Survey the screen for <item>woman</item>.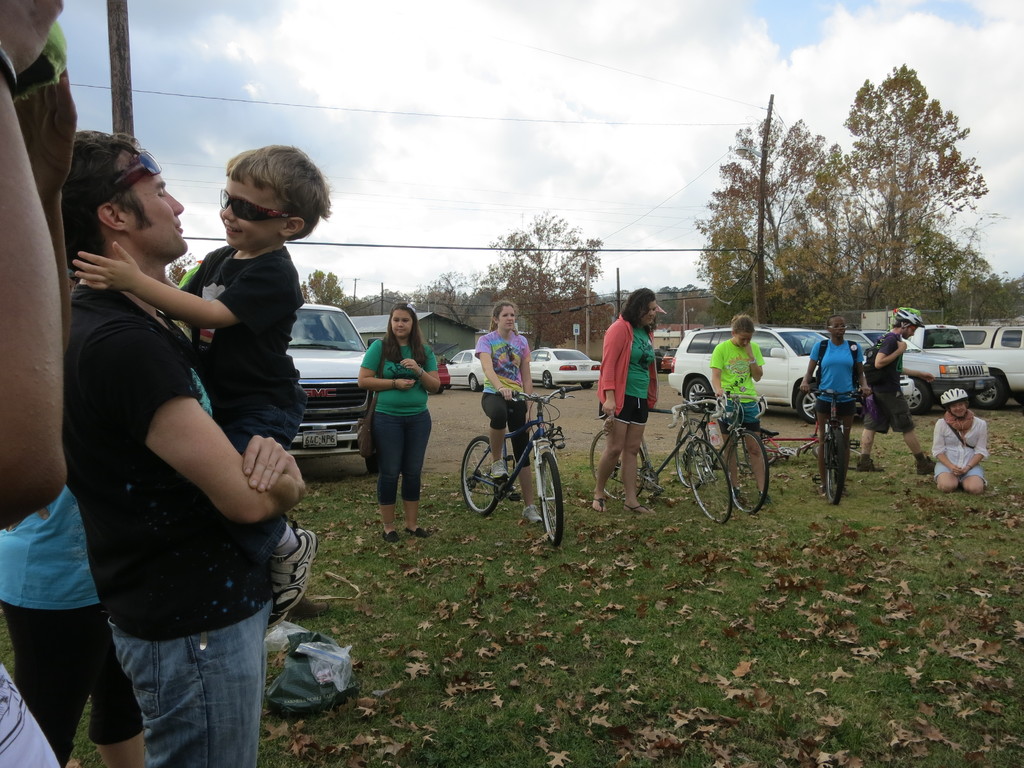
Survey found: rect(931, 383, 991, 496).
